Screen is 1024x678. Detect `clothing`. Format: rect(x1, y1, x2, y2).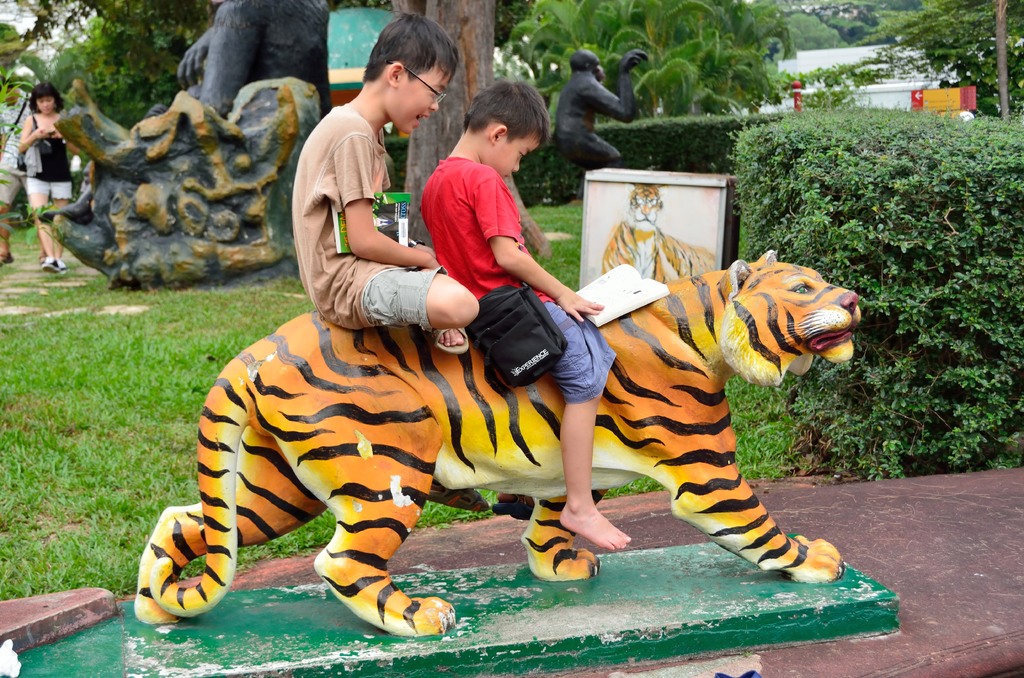
rect(22, 111, 82, 200).
